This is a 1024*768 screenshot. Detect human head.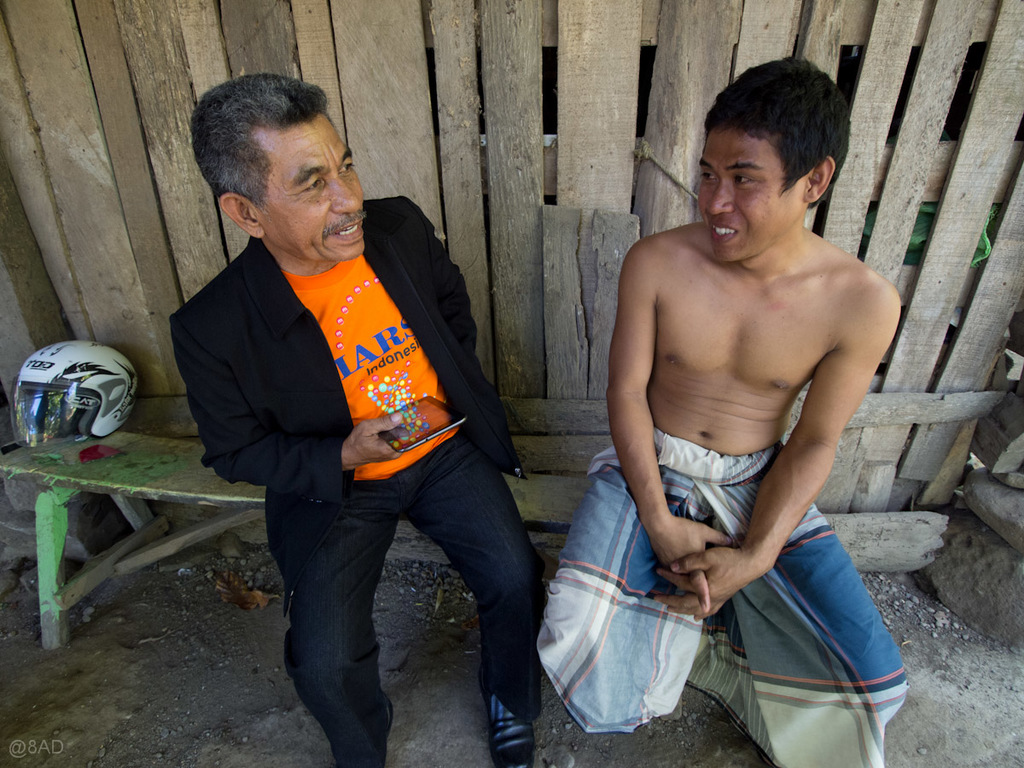
{"left": 686, "top": 67, "right": 852, "bottom": 254}.
